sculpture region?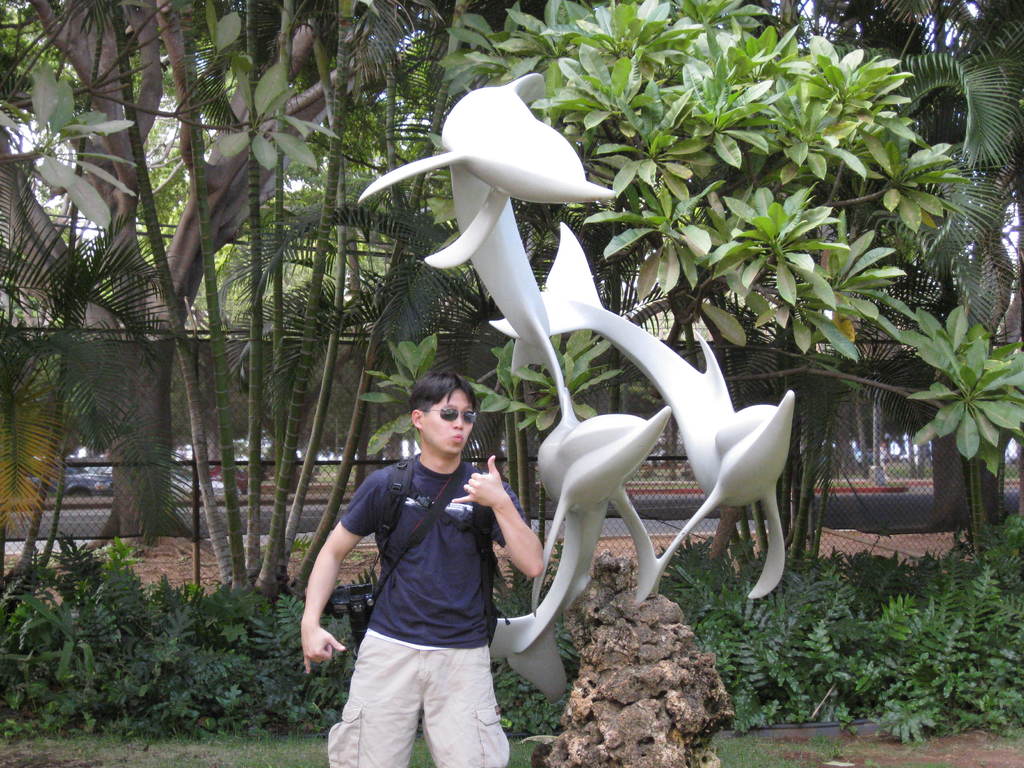
bbox(298, 6, 811, 767)
